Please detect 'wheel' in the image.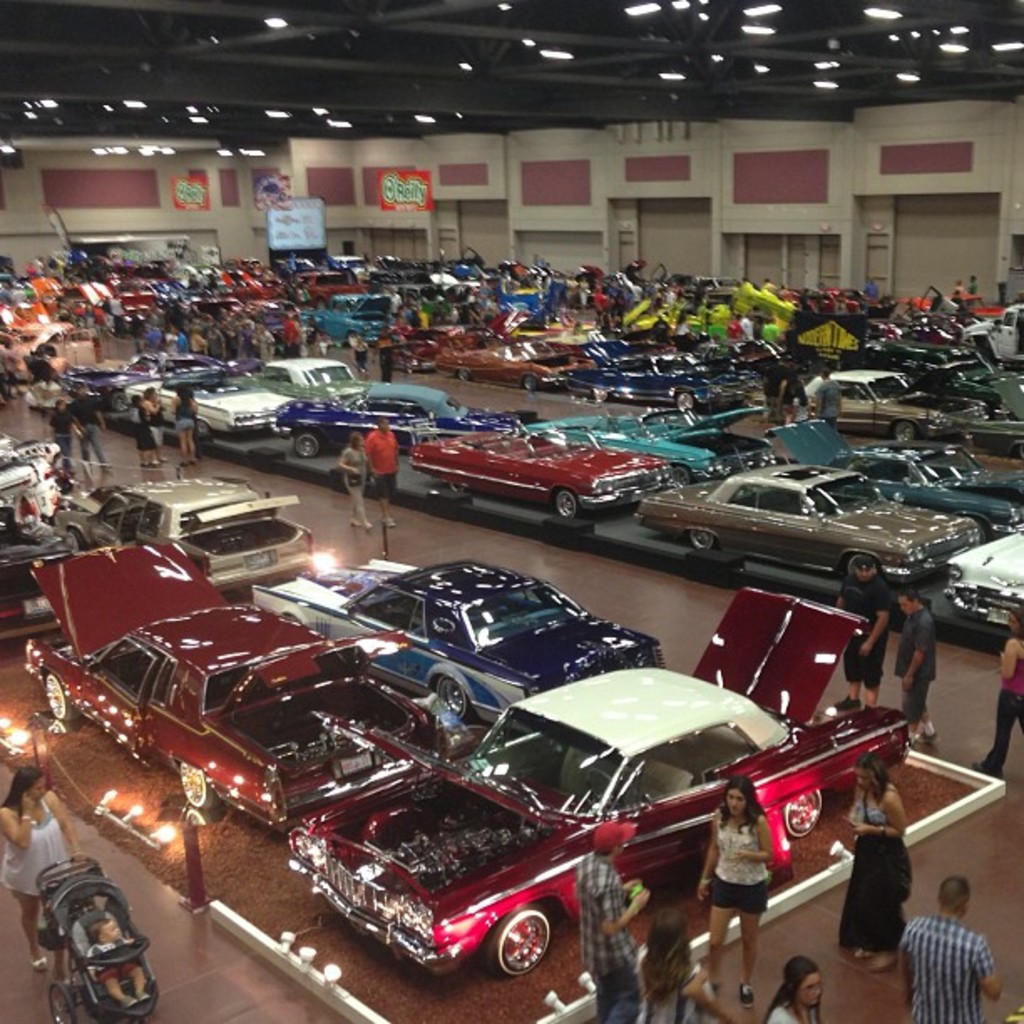
{"left": 550, "top": 484, "right": 579, "bottom": 522}.
